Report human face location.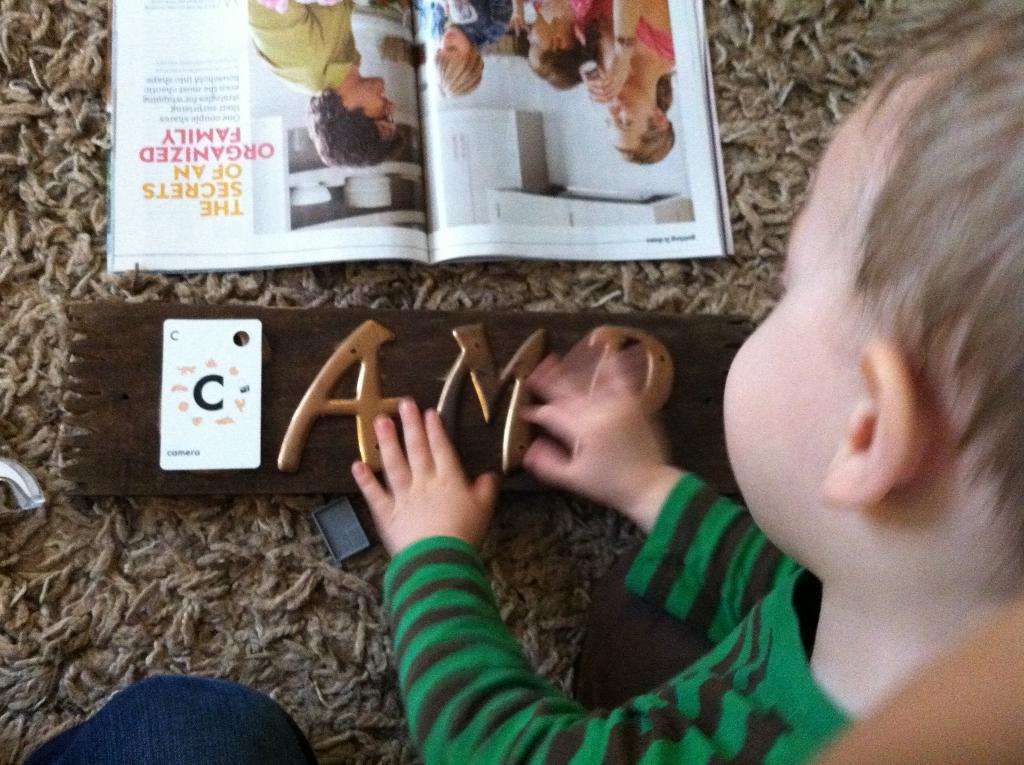
Report: bbox=(721, 83, 882, 584).
